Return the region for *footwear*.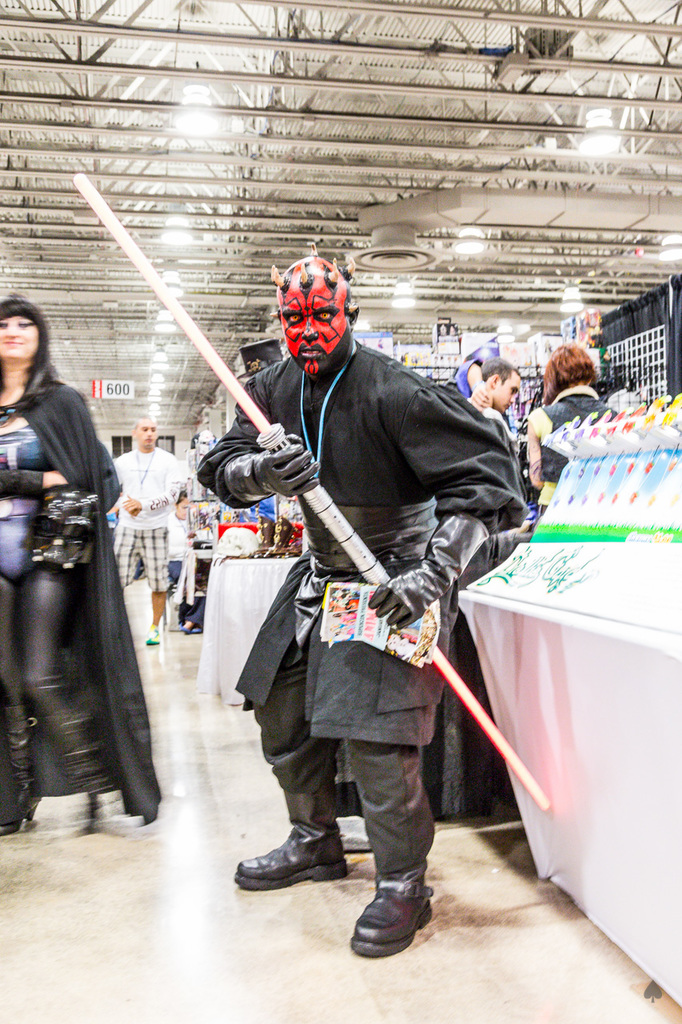
{"x1": 180, "y1": 622, "x2": 197, "y2": 633}.
